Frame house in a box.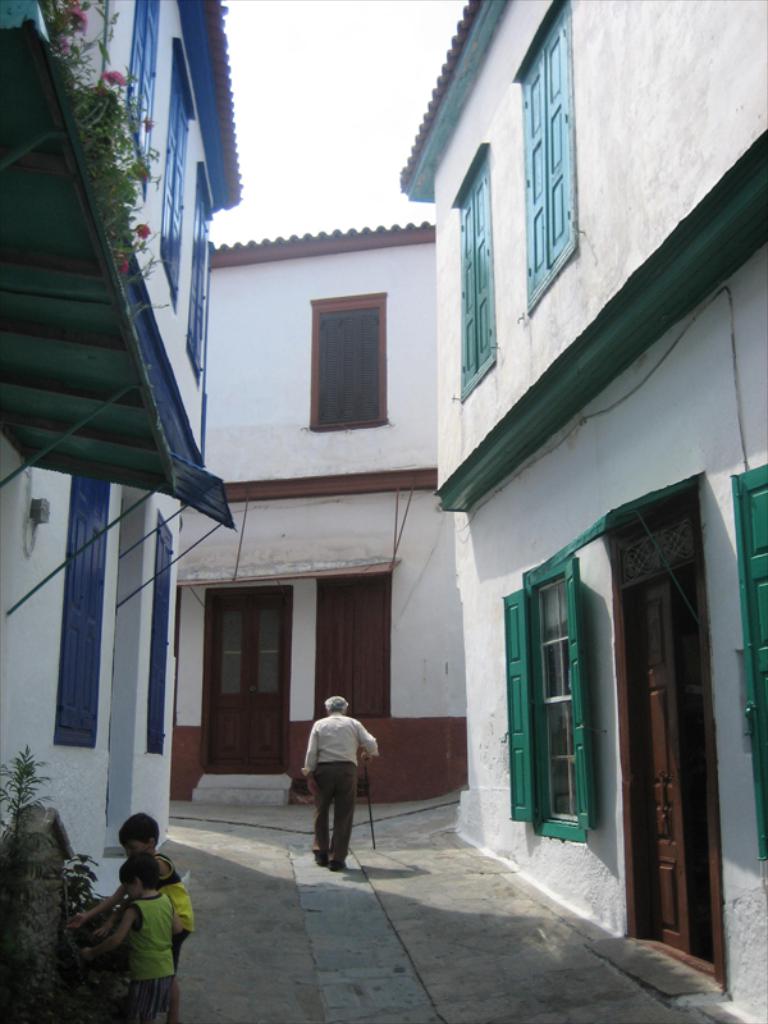
<bbox>397, 0, 767, 1023</bbox>.
